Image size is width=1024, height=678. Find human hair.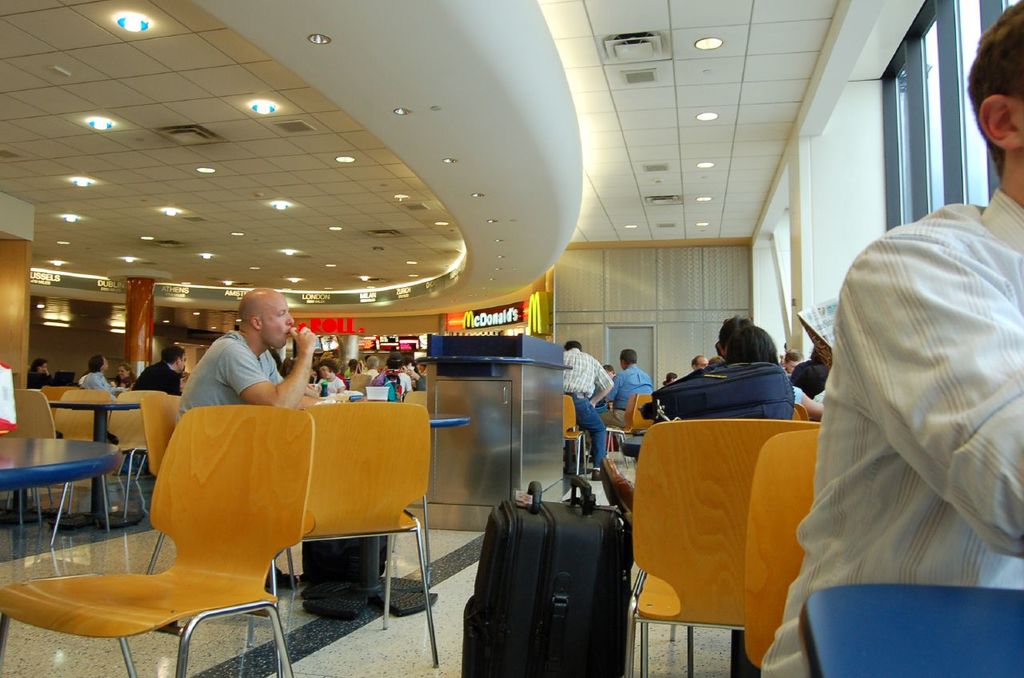
BBox(163, 347, 182, 367).
